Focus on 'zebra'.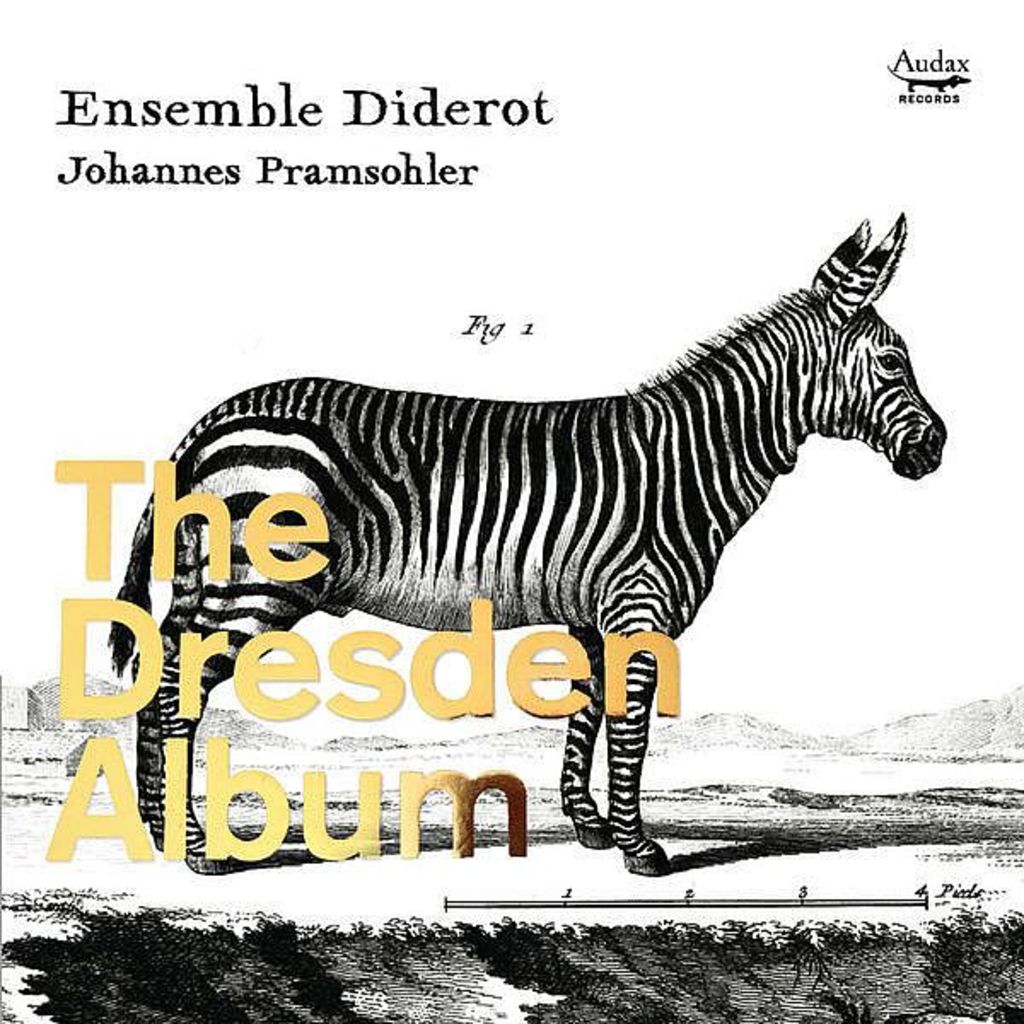
Focused at pyautogui.locateOnScreen(97, 210, 947, 877).
